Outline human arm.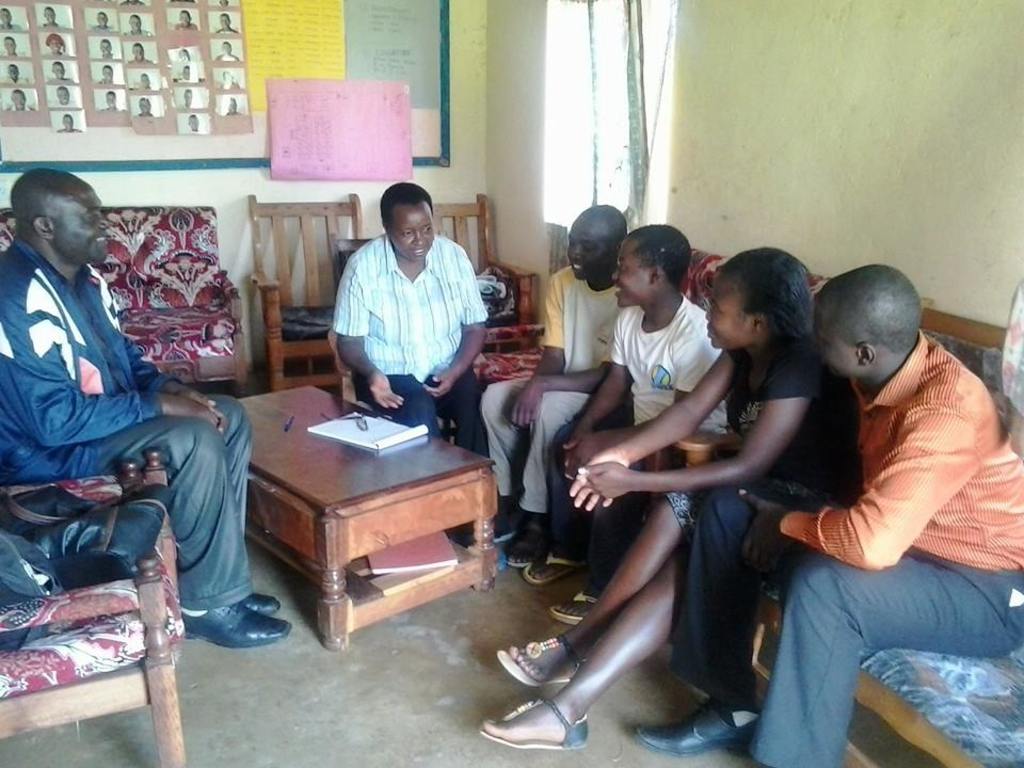
Outline: bbox=(124, 335, 225, 437).
